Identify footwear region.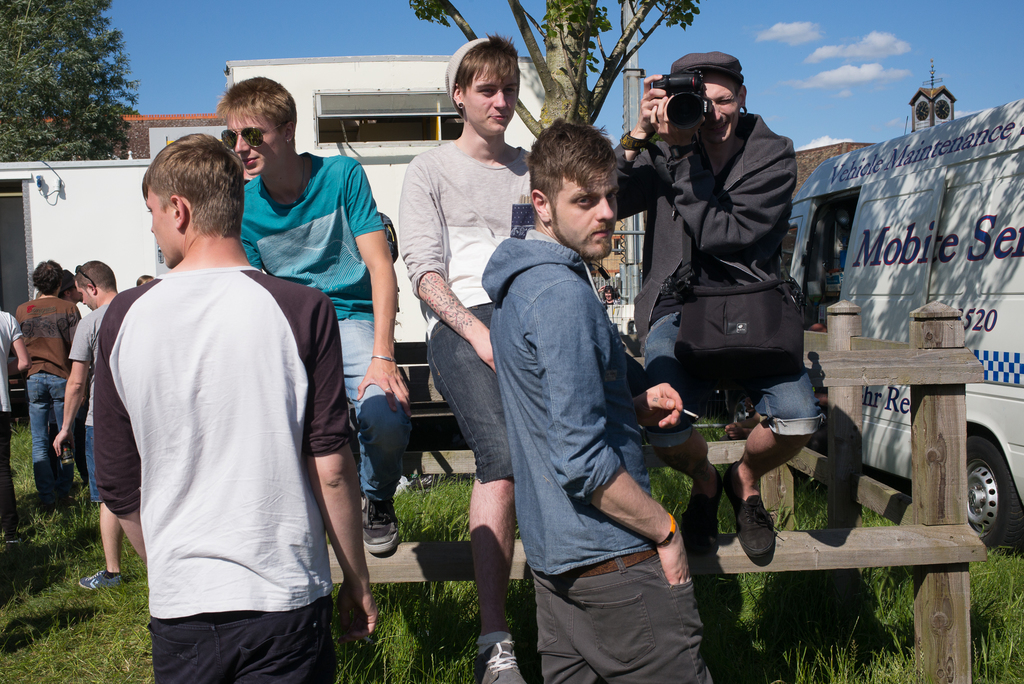
Region: 355 494 398 546.
